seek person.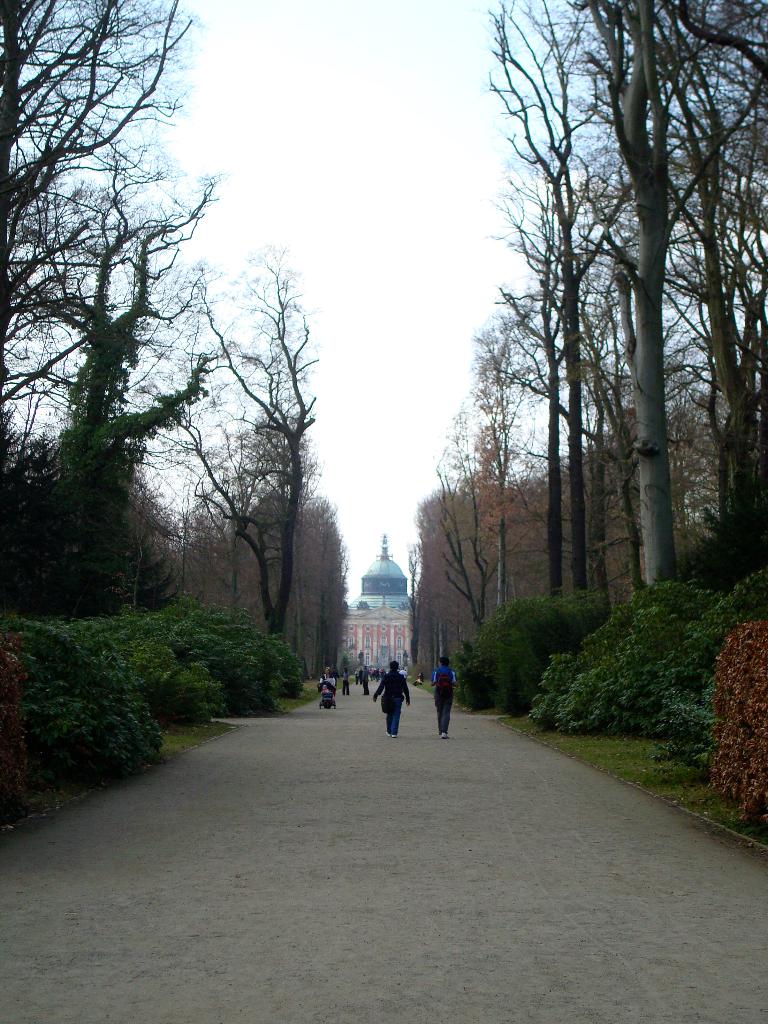
(left=422, top=654, right=470, bottom=746).
